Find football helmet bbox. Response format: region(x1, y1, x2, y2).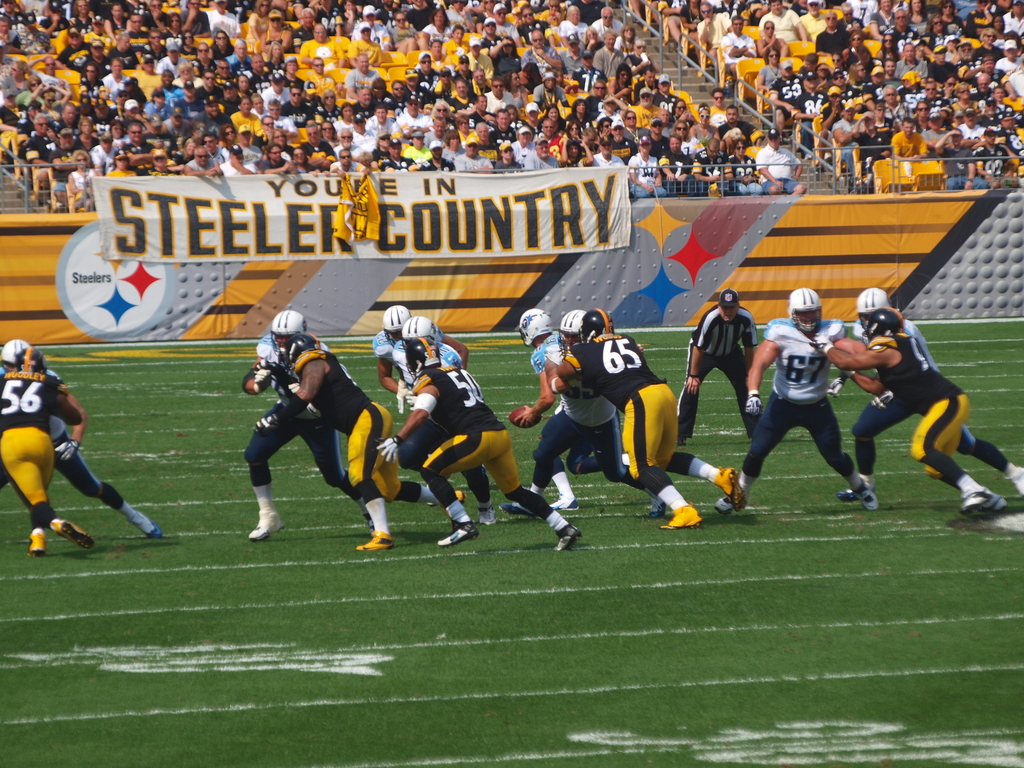
region(17, 342, 50, 373).
